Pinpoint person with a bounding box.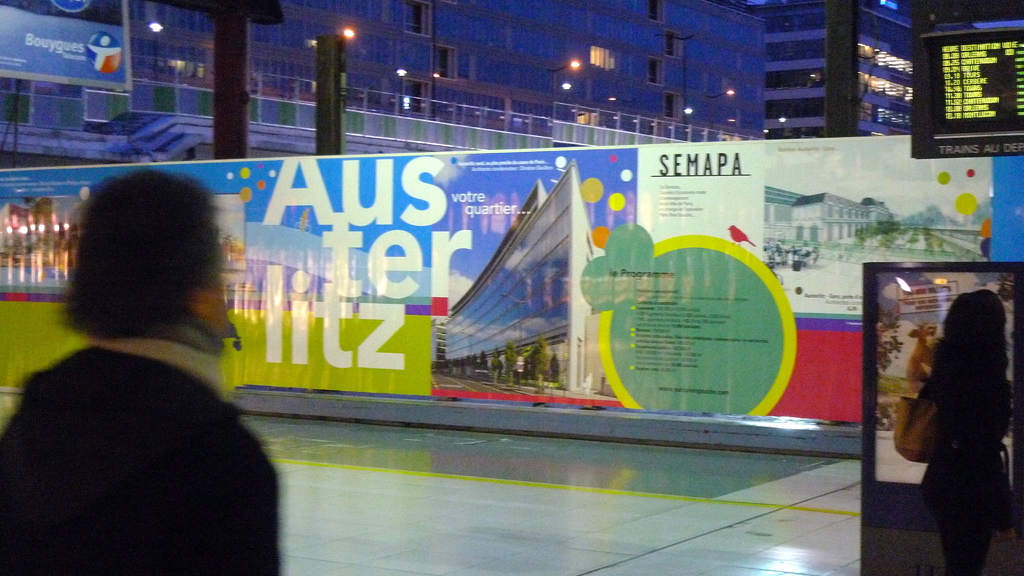
(904,285,1009,575).
